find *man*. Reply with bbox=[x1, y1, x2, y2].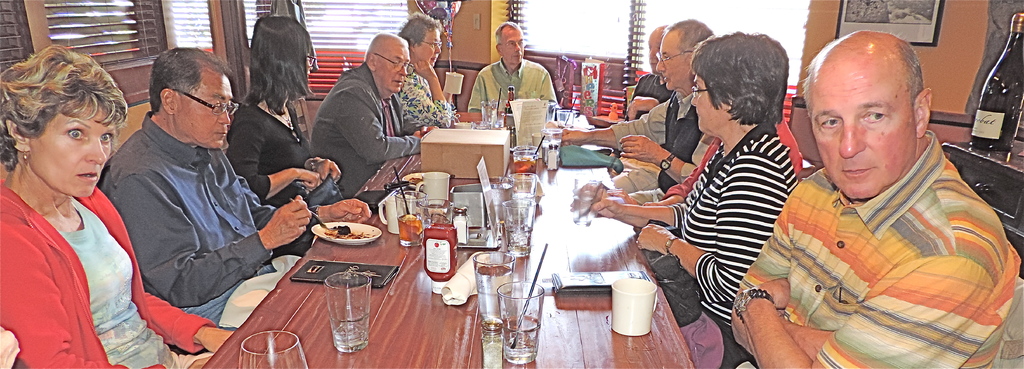
bbox=[104, 42, 316, 324].
